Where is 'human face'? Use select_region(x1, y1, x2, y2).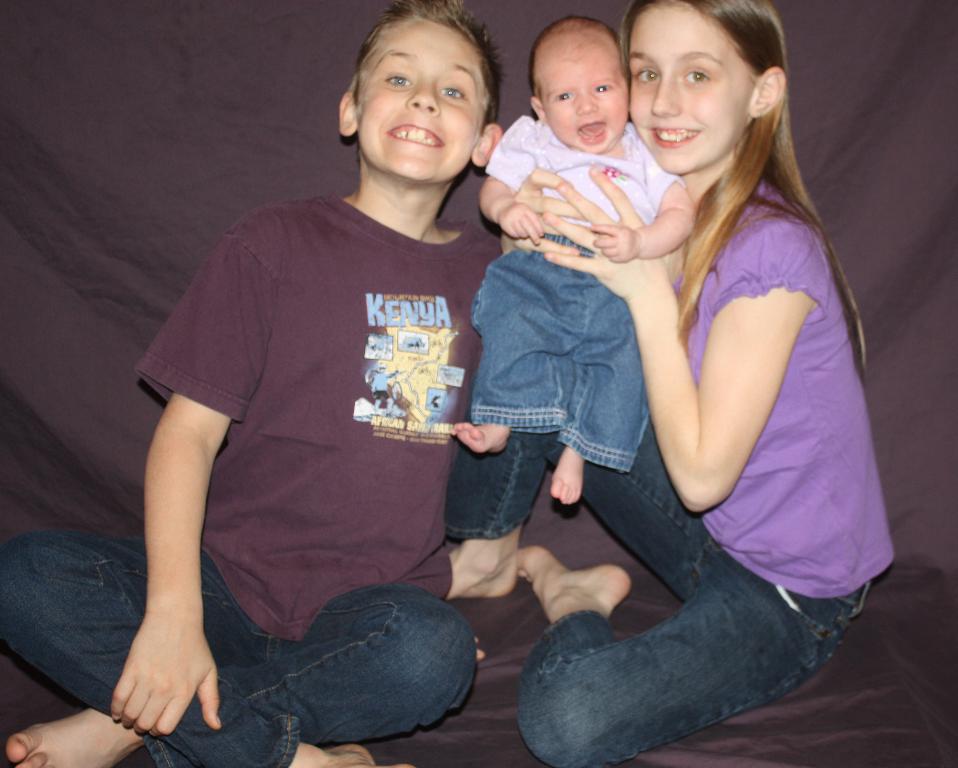
select_region(357, 23, 486, 182).
